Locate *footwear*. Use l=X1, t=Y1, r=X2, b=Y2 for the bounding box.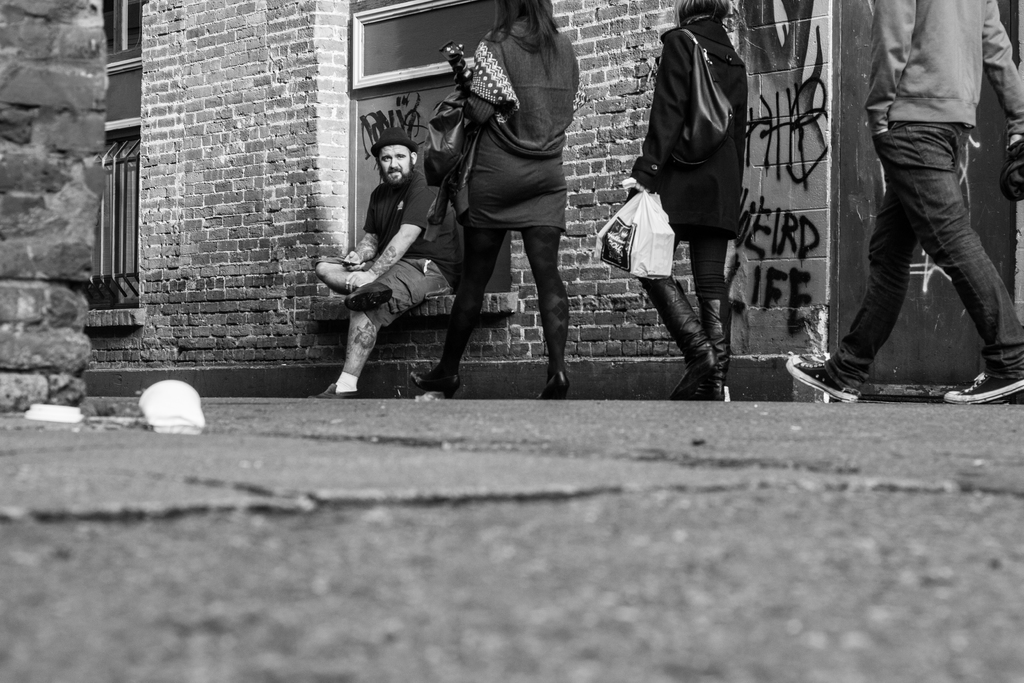
l=690, t=383, r=729, b=404.
